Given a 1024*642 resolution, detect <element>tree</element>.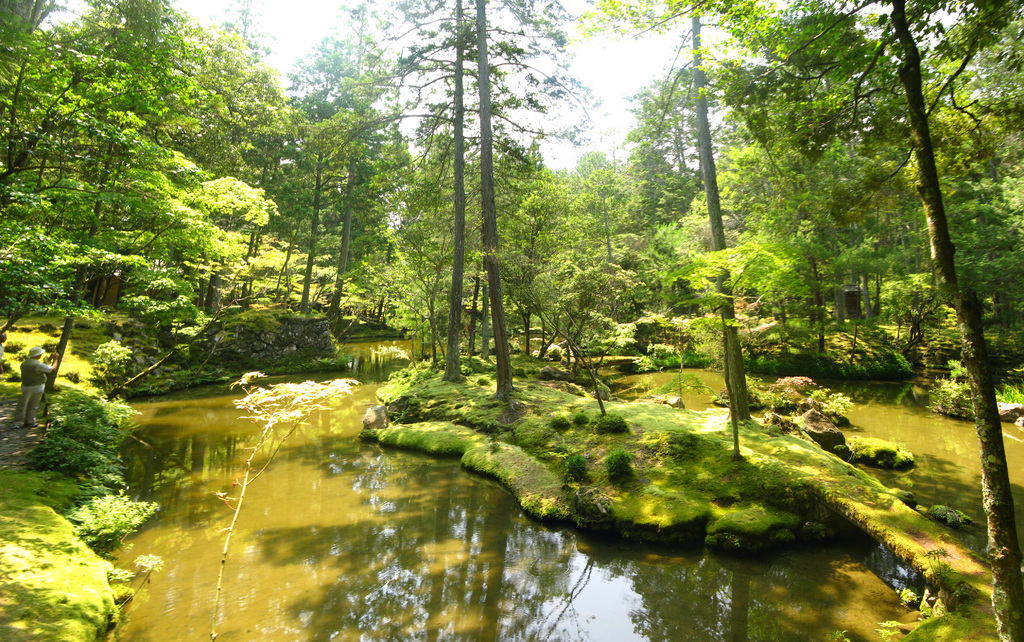
bbox=(0, 0, 179, 433).
